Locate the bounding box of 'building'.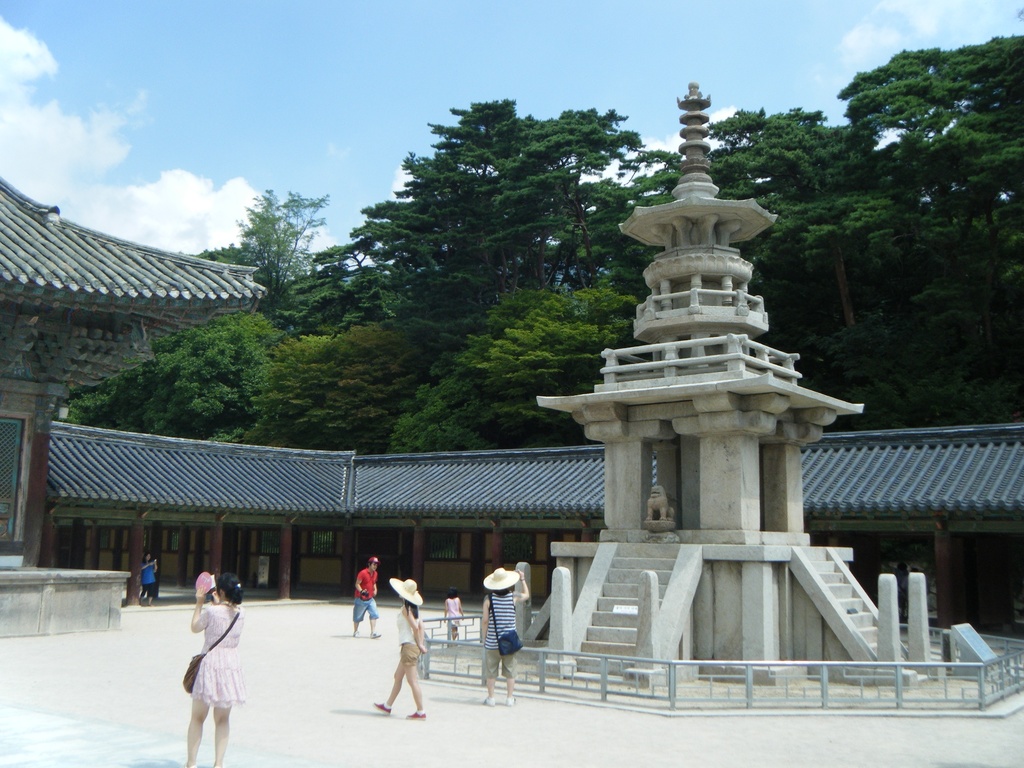
Bounding box: Rect(0, 179, 1023, 600).
